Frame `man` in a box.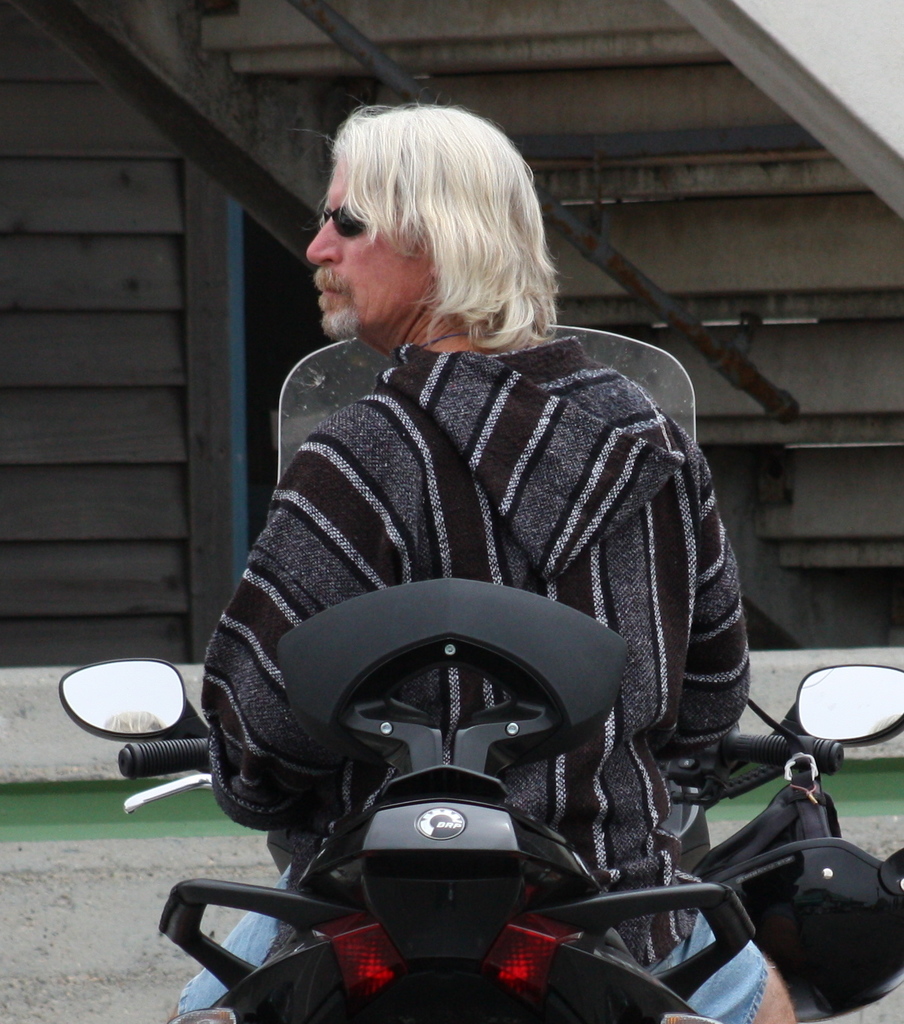
bbox=(189, 101, 809, 1023).
